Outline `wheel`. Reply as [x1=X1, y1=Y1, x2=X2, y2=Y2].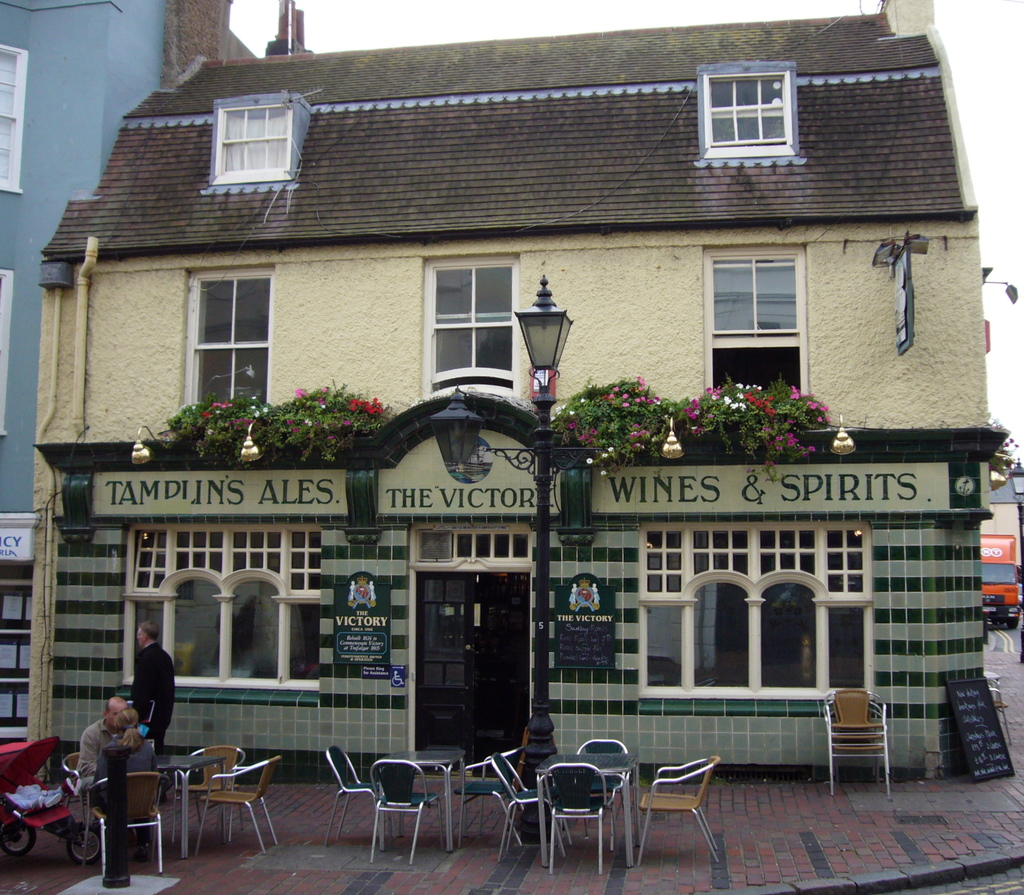
[x1=992, y1=617, x2=1000, y2=625].
